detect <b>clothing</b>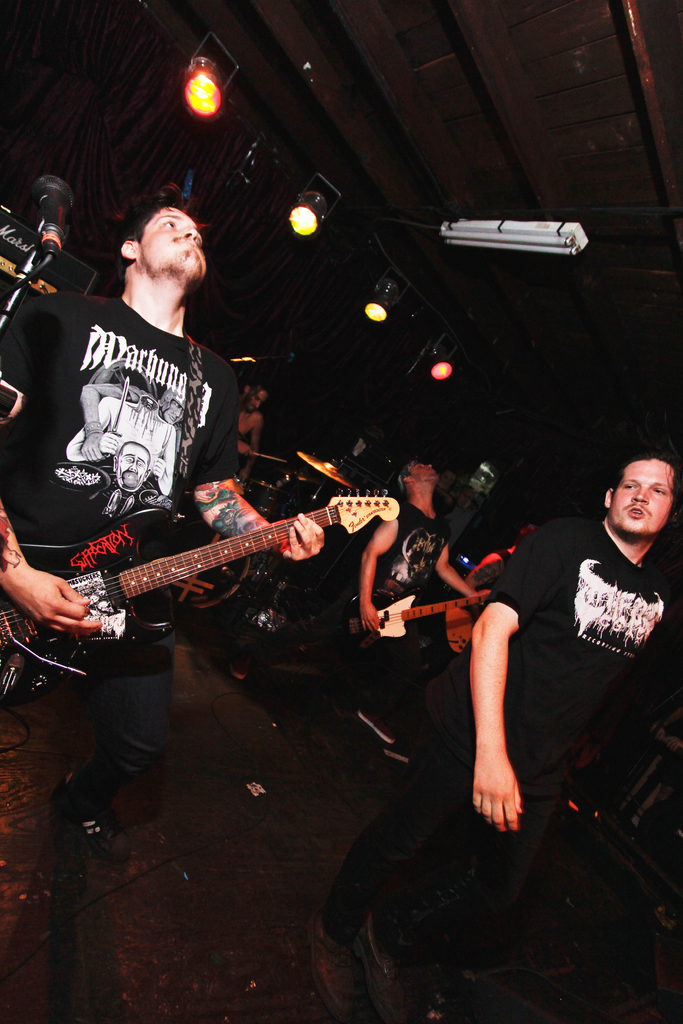
<bbox>0, 286, 242, 808</bbox>
